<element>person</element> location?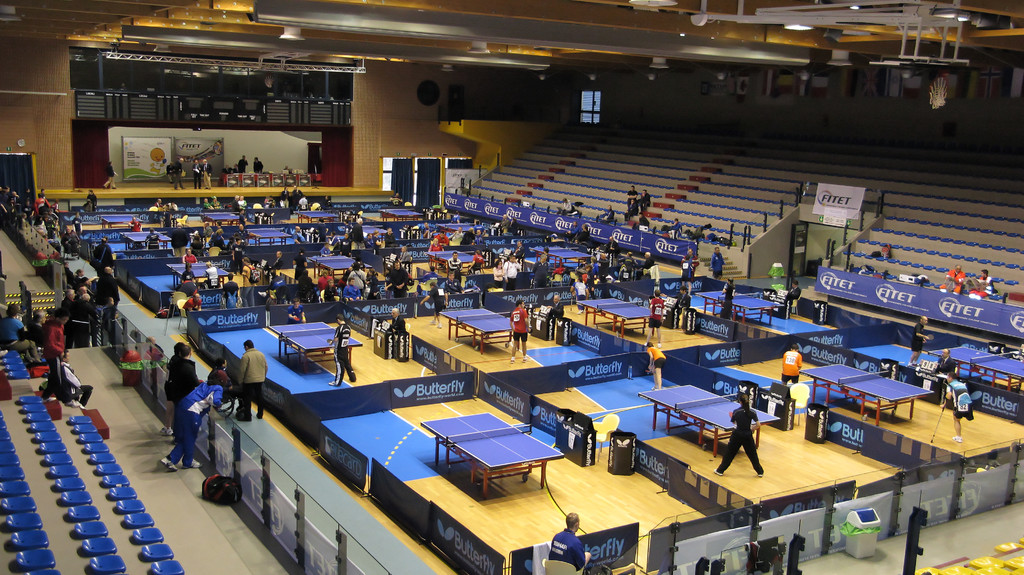
BBox(678, 245, 698, 280)
